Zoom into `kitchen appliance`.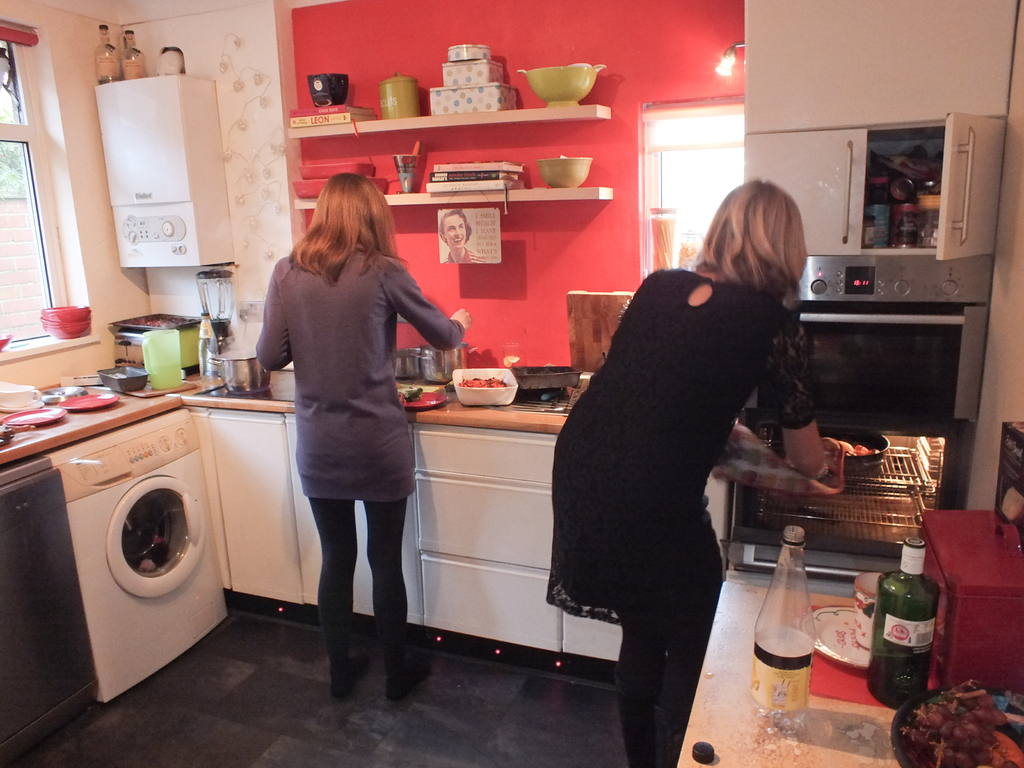
Zoom target: left=43, top=302, right=92, bottom=335.
